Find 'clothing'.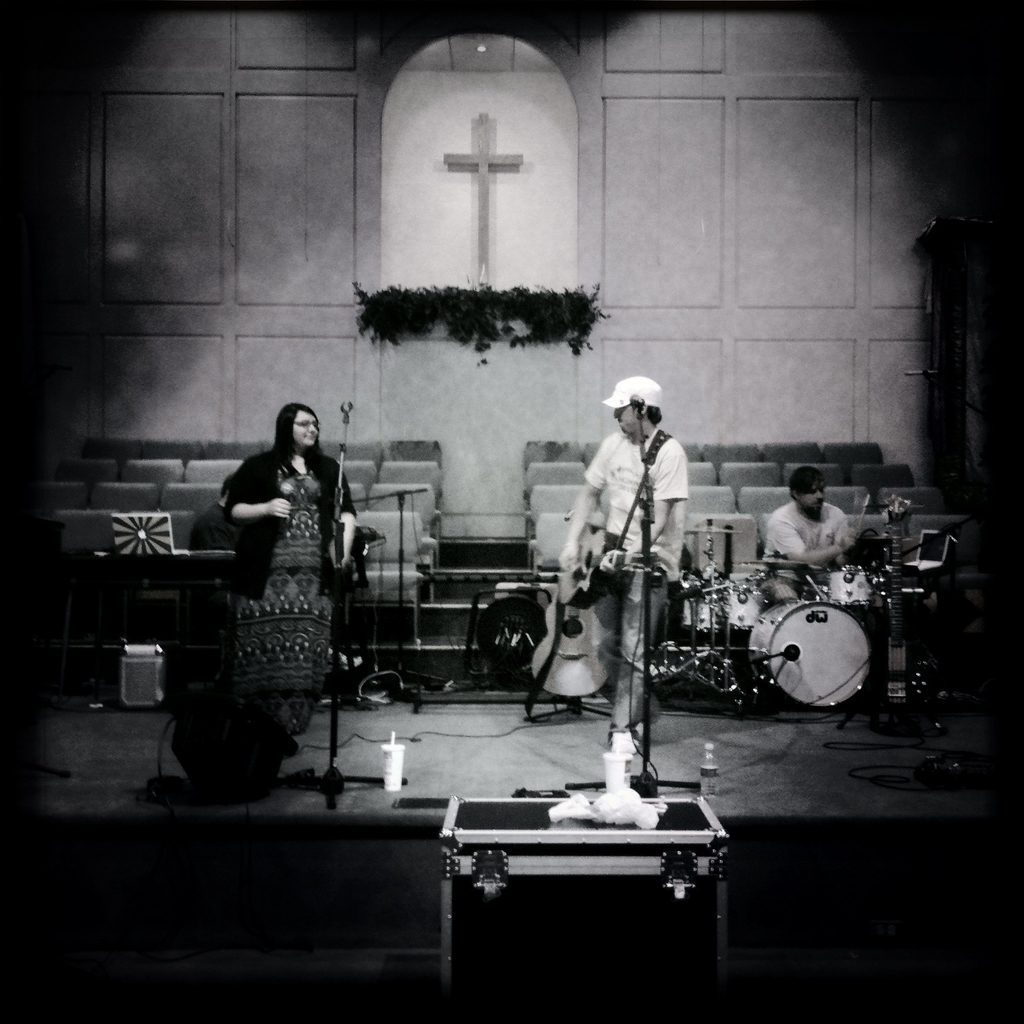
locate(215, 438, 357, 725).
